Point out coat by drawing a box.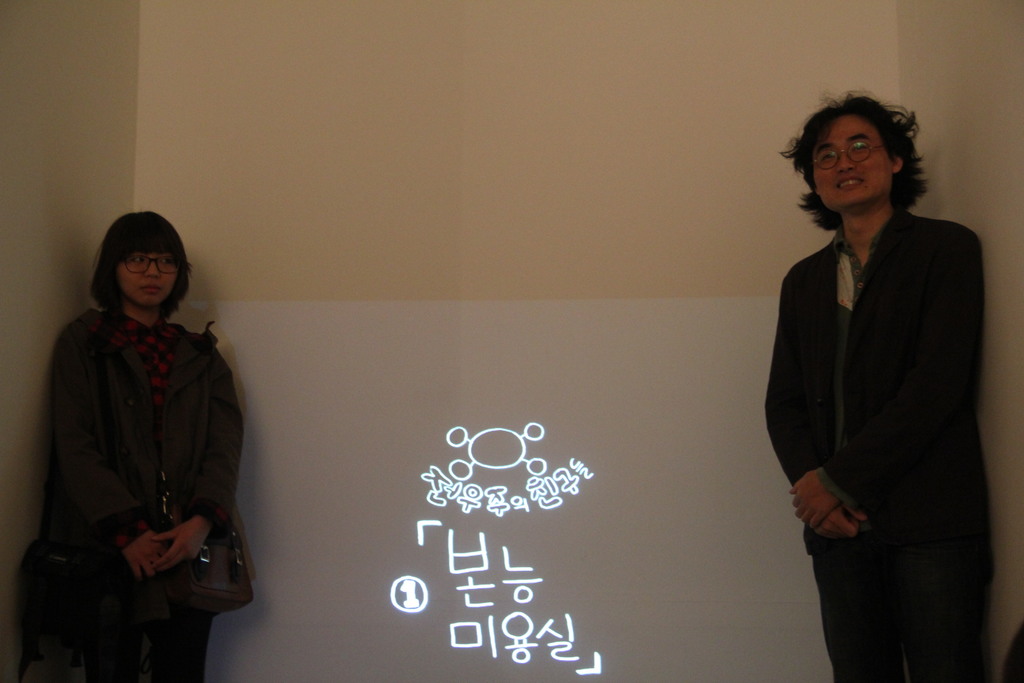
[39, 255, 240, 621].
